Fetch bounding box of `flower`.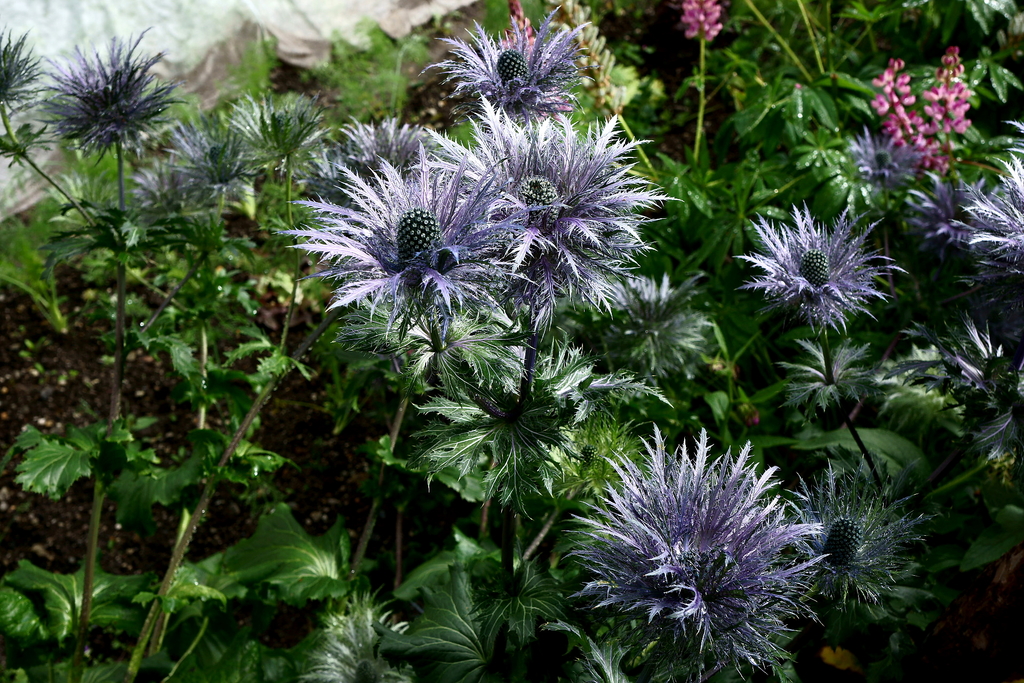
Bbox: <bbox>283, 152, 532, 325</bbox>.
